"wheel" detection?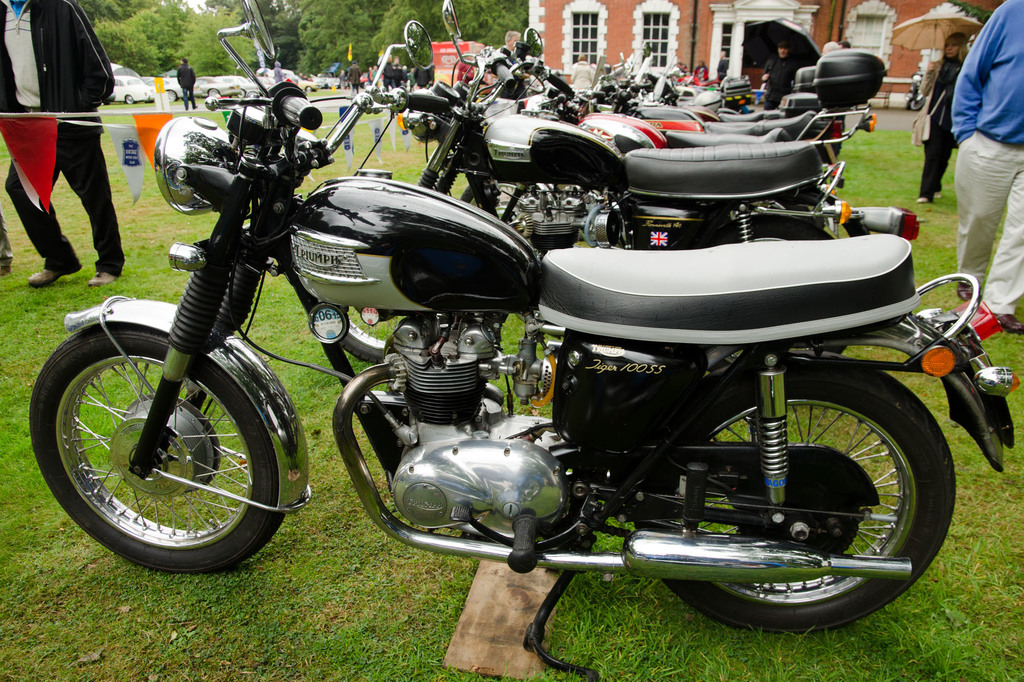
x1=239 y1=90 x2=245 y2=99
